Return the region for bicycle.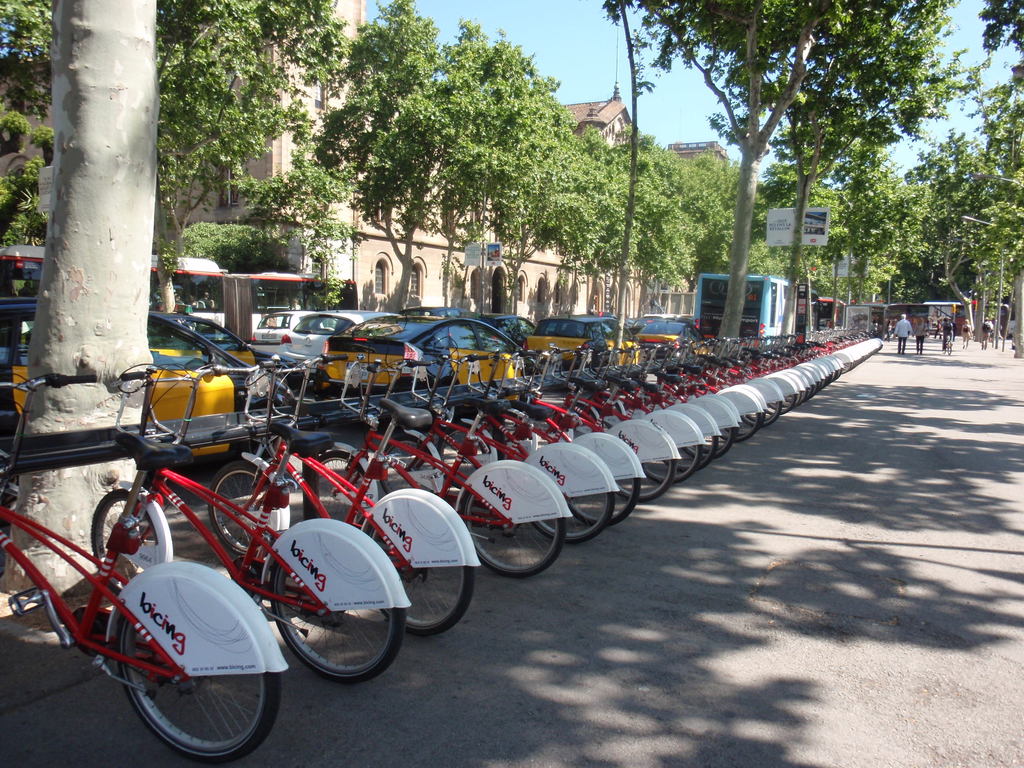
{"x1": 334, "y1": 351, "x2": 571, "y2": 577}.
